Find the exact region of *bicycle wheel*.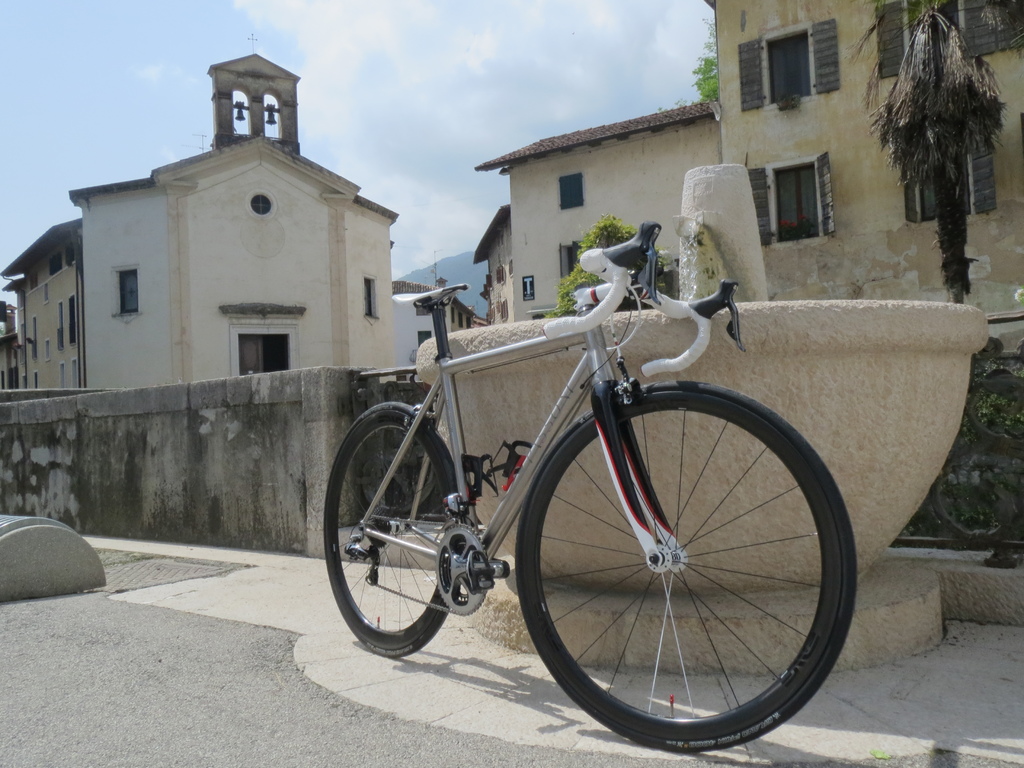
Exact region: Rect(491, 384, 862, 754).
